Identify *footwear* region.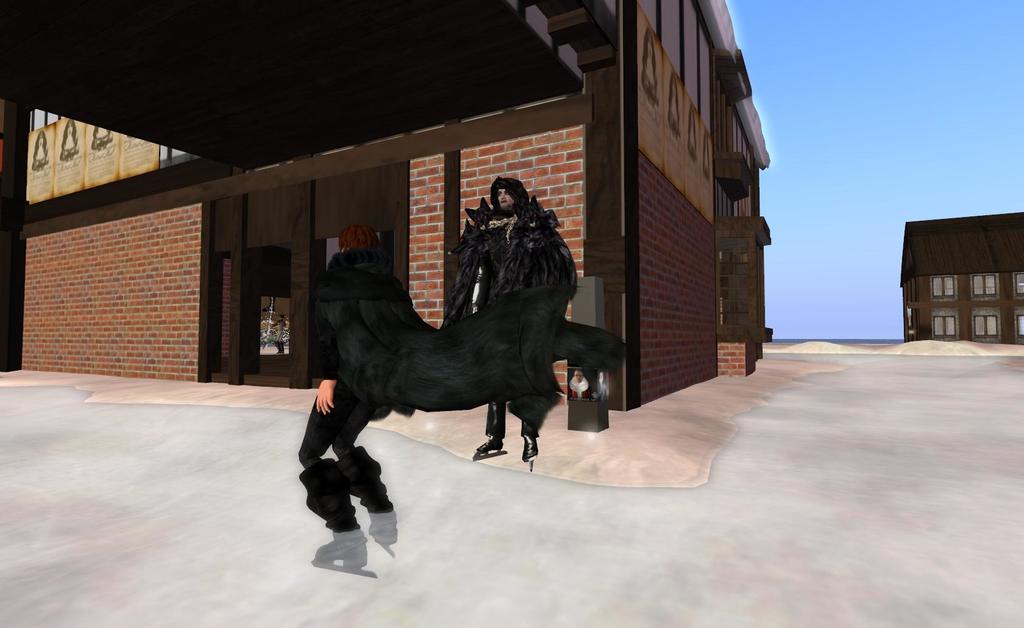
Region: [x1=522, y1=436, x2=540, y2=473].
